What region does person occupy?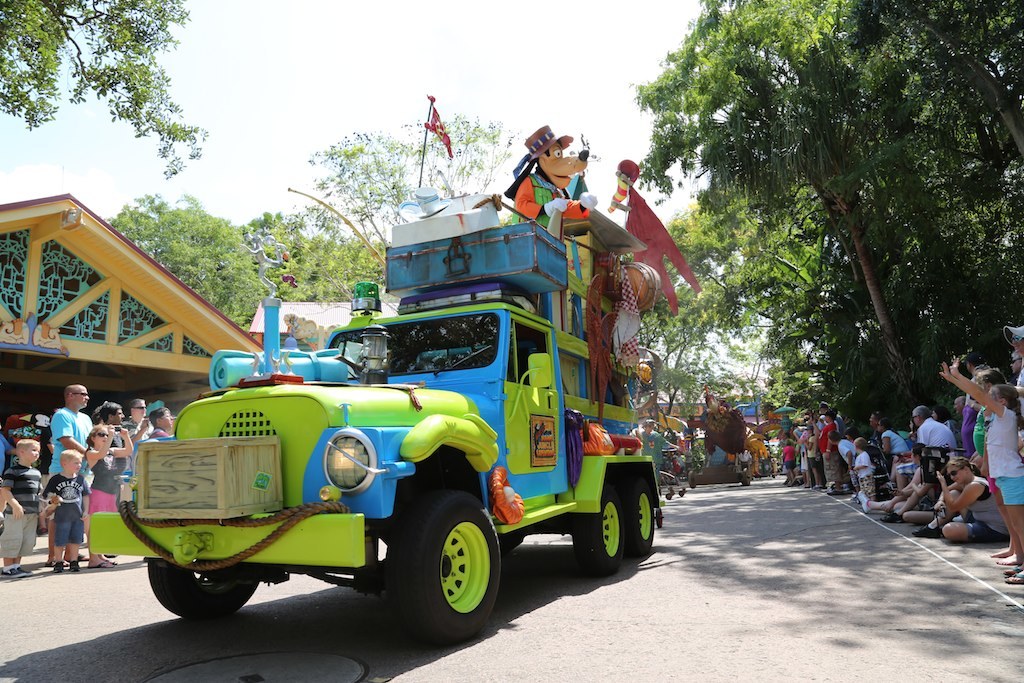
x1=149 y1=401 x2=175 y2=443.
